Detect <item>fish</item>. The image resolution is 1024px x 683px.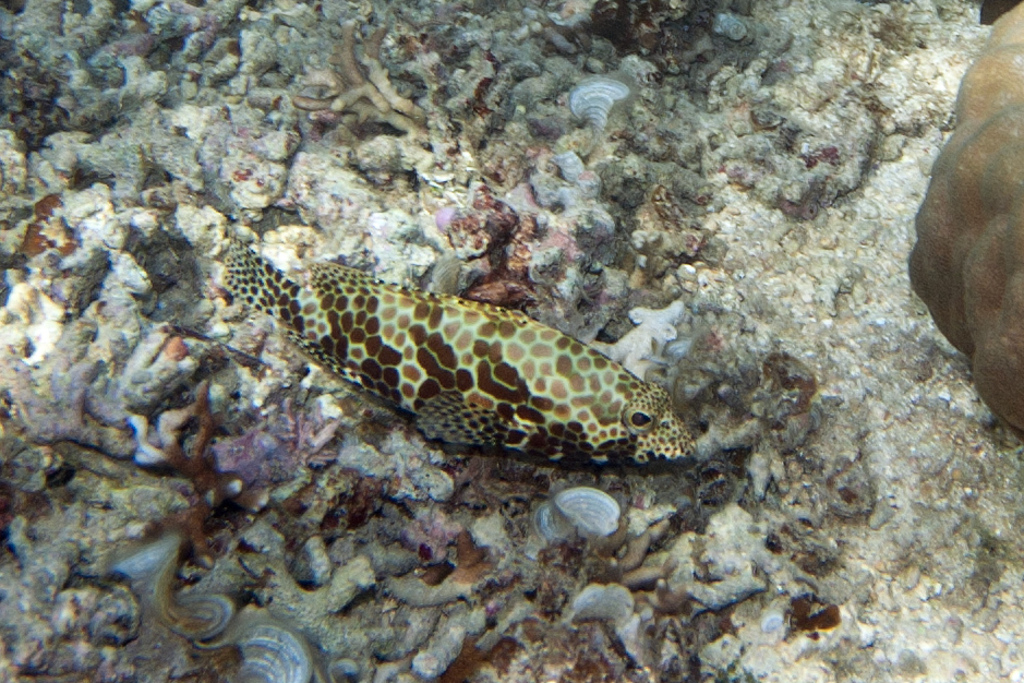
[201, 221, 726, 482].
